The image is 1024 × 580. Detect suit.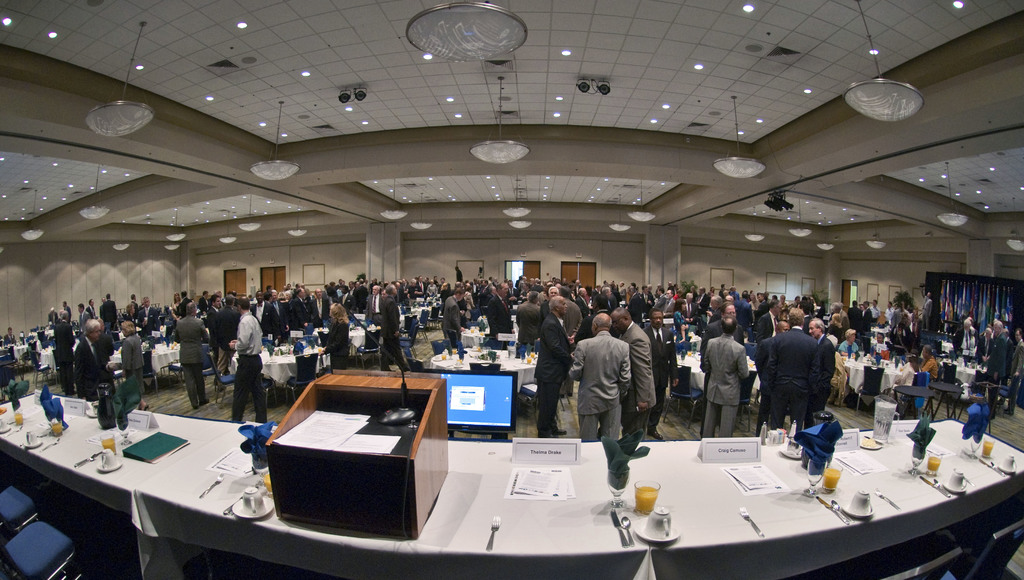
Detection: box=[218, 306, 241, 376].
